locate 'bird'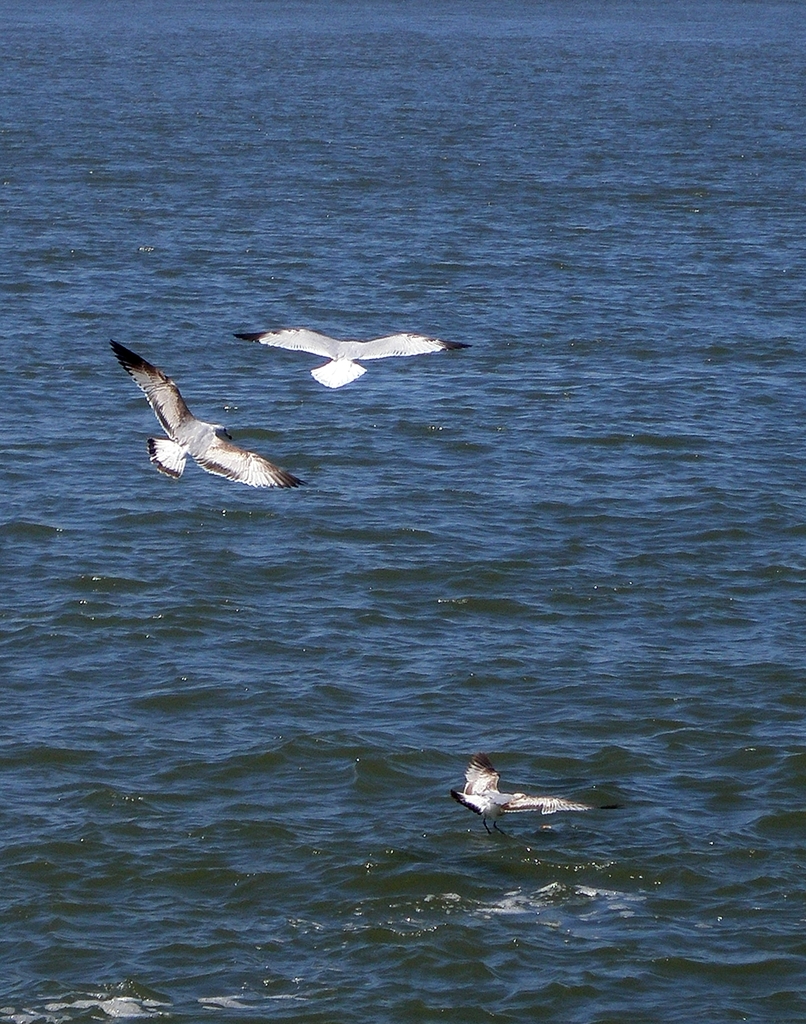
x1=99, y1=322, x2=309, y2=487
